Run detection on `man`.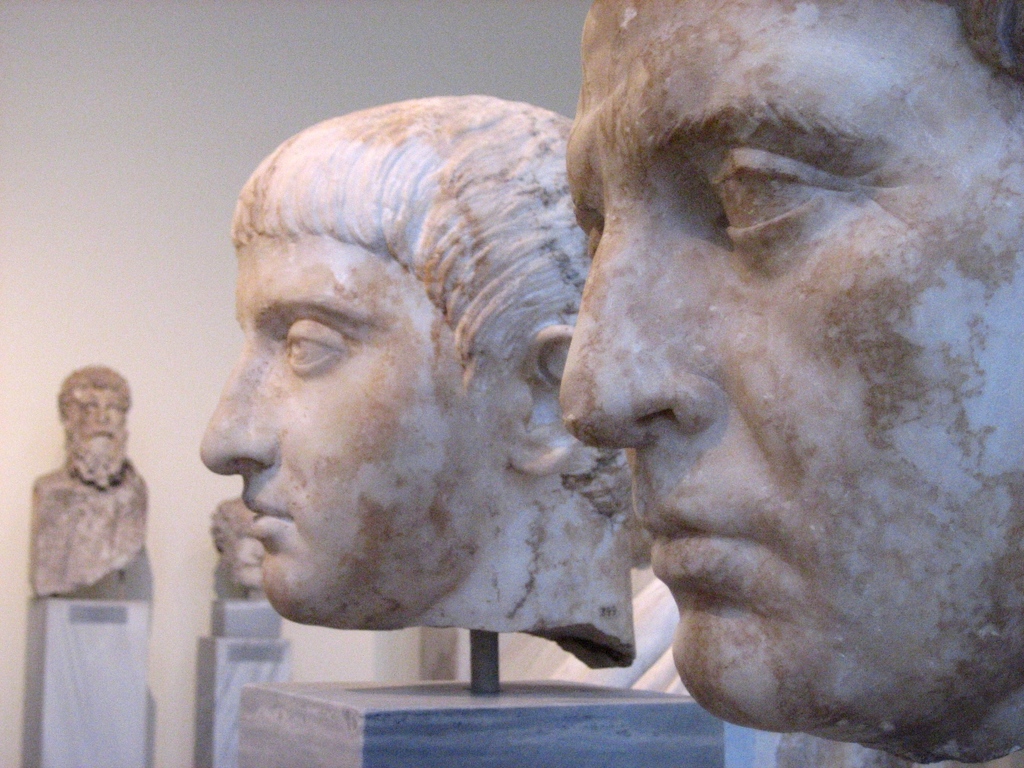
Result: {"x1": 567, "y1": 0, "x2": 1018, "y2": 765}.
